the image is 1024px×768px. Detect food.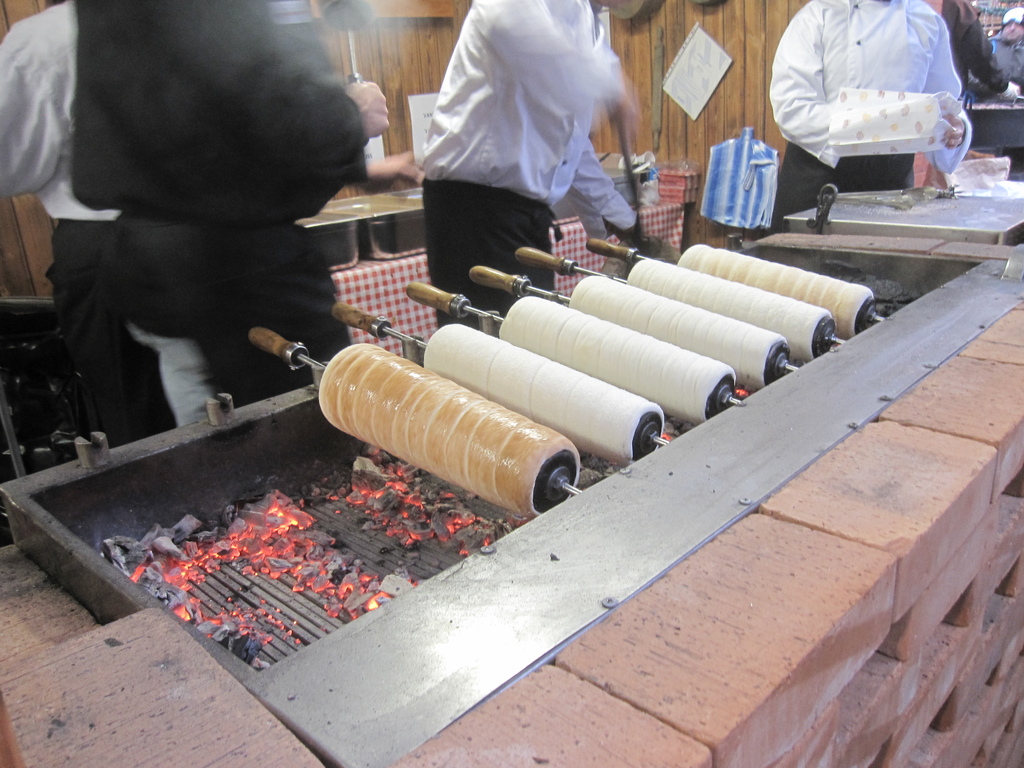
Detection: 319:345:575:516.
